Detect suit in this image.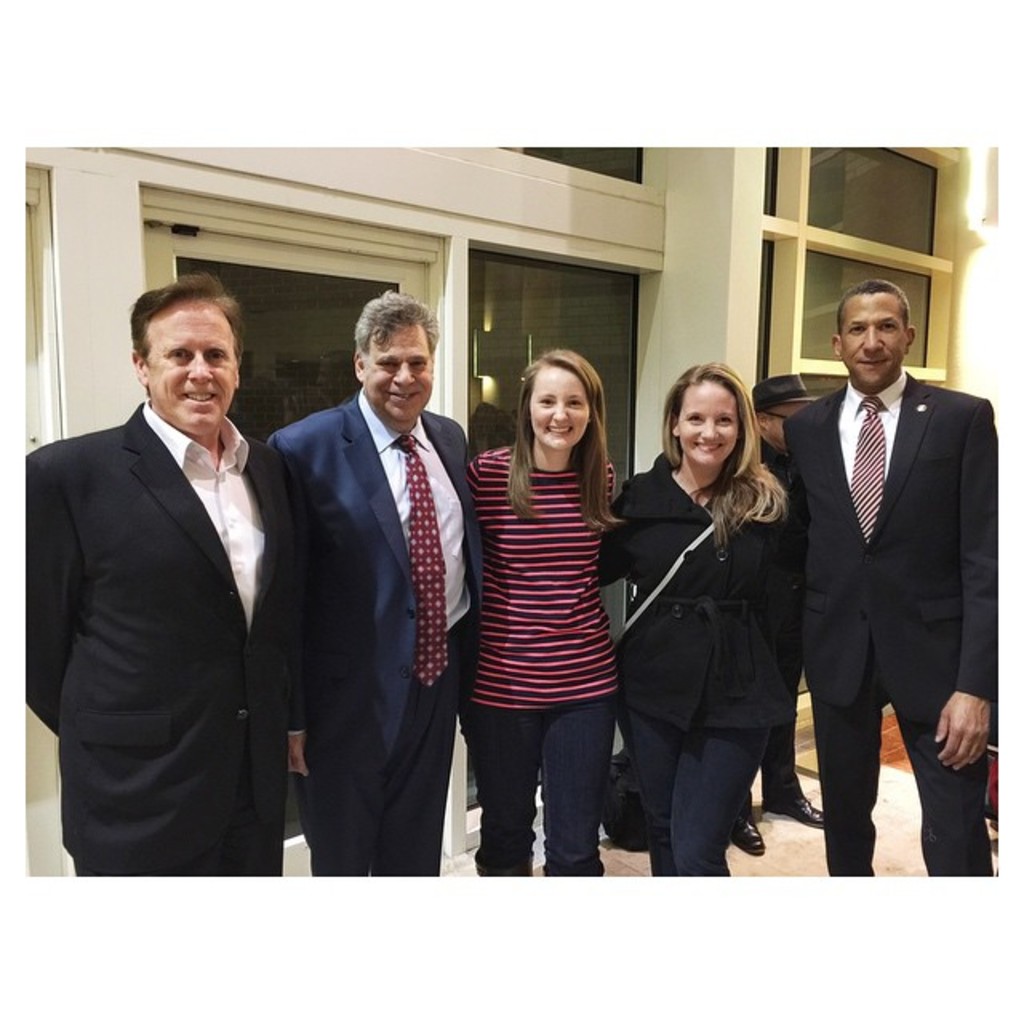
Detection: (x1=37, y1=269, x2=322, y2=912).
